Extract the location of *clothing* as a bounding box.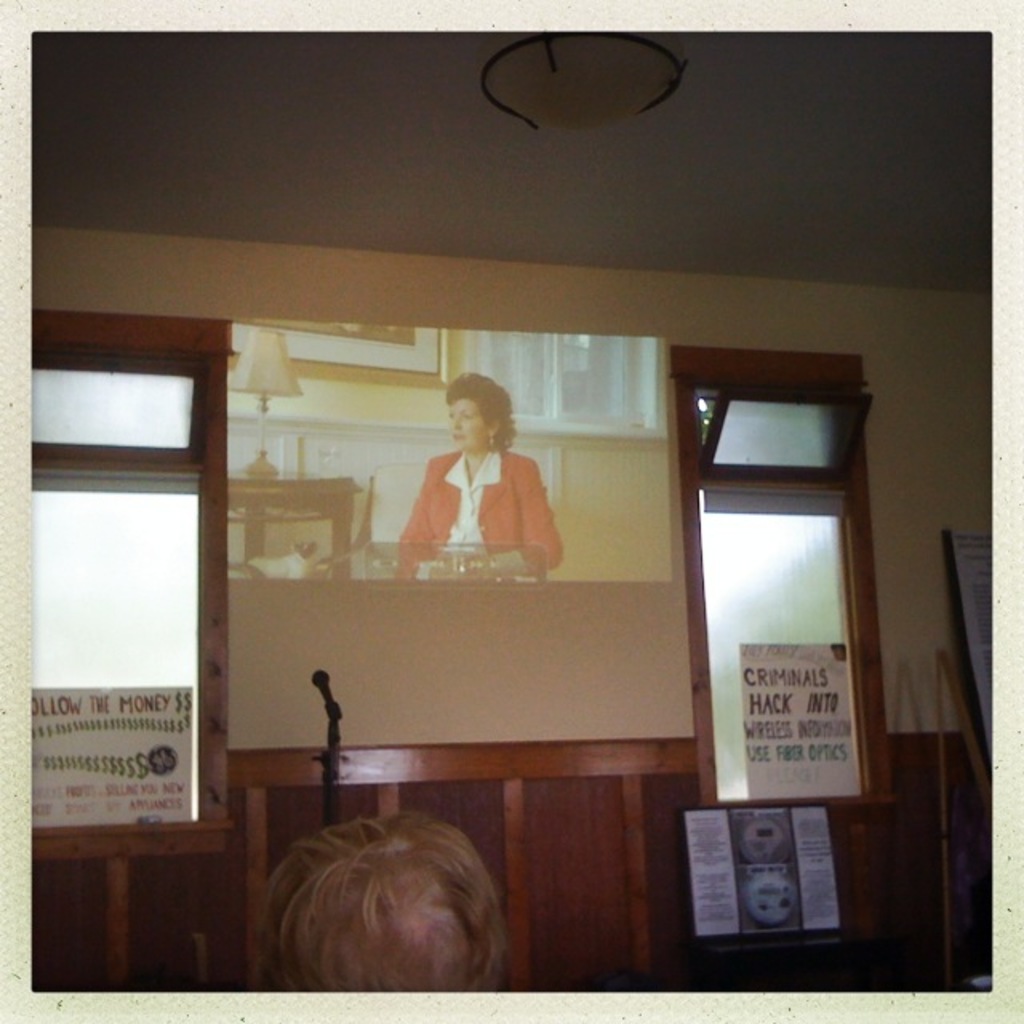
l=386, t=397, r=584, b=595.
